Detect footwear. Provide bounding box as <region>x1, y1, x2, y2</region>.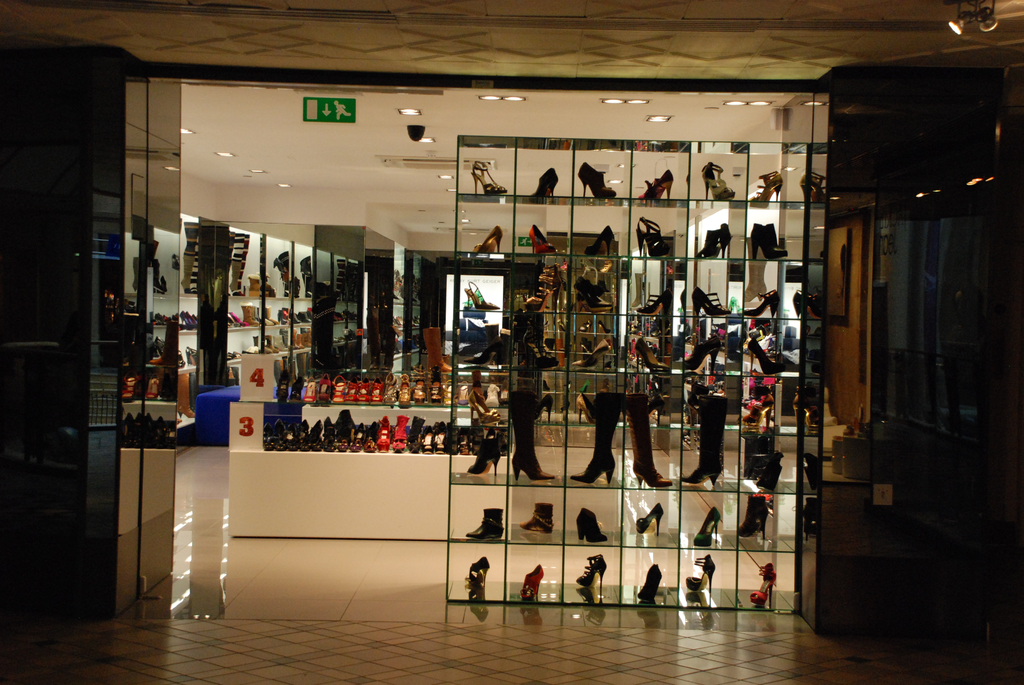
<region>509, 391, 558, 482</region>.
